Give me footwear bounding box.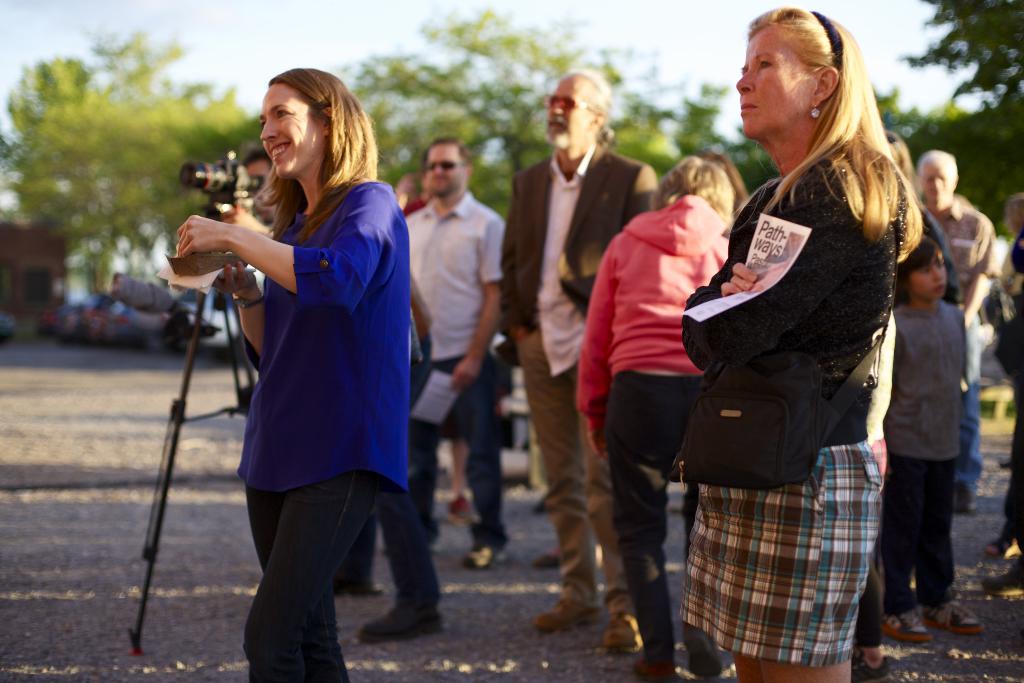
{"left": 447, "top": 497, "right": 477, "bottom": 525}.
